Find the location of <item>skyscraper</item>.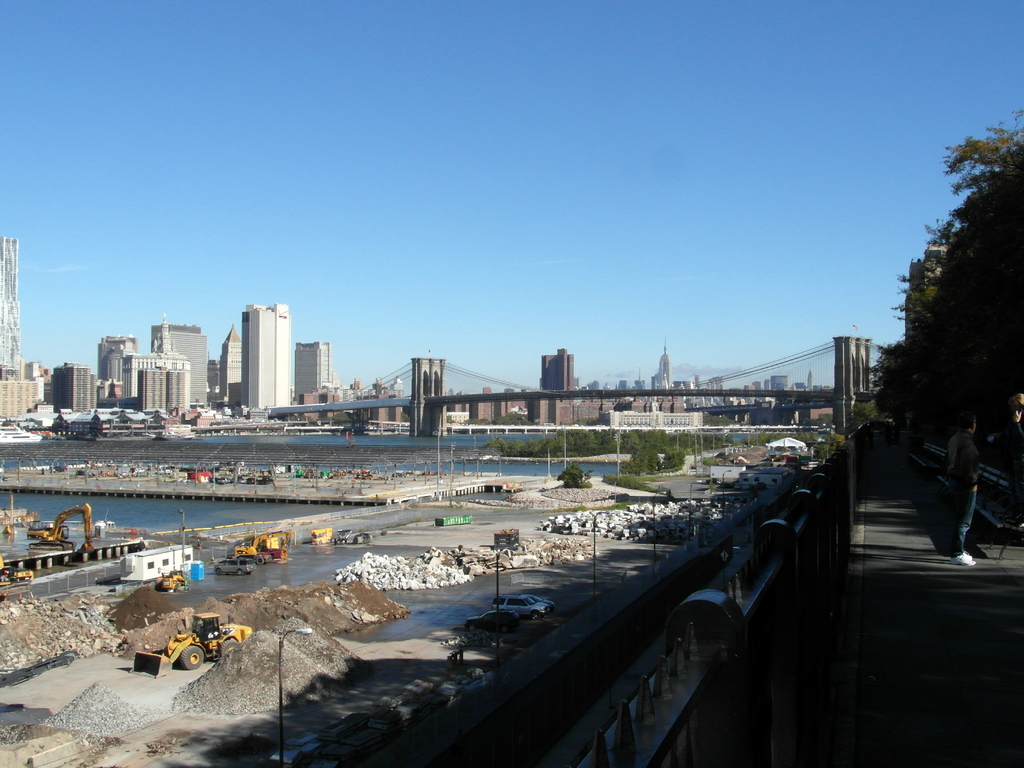
Location: x1=292 y1=339 x2=335 y2=399.
